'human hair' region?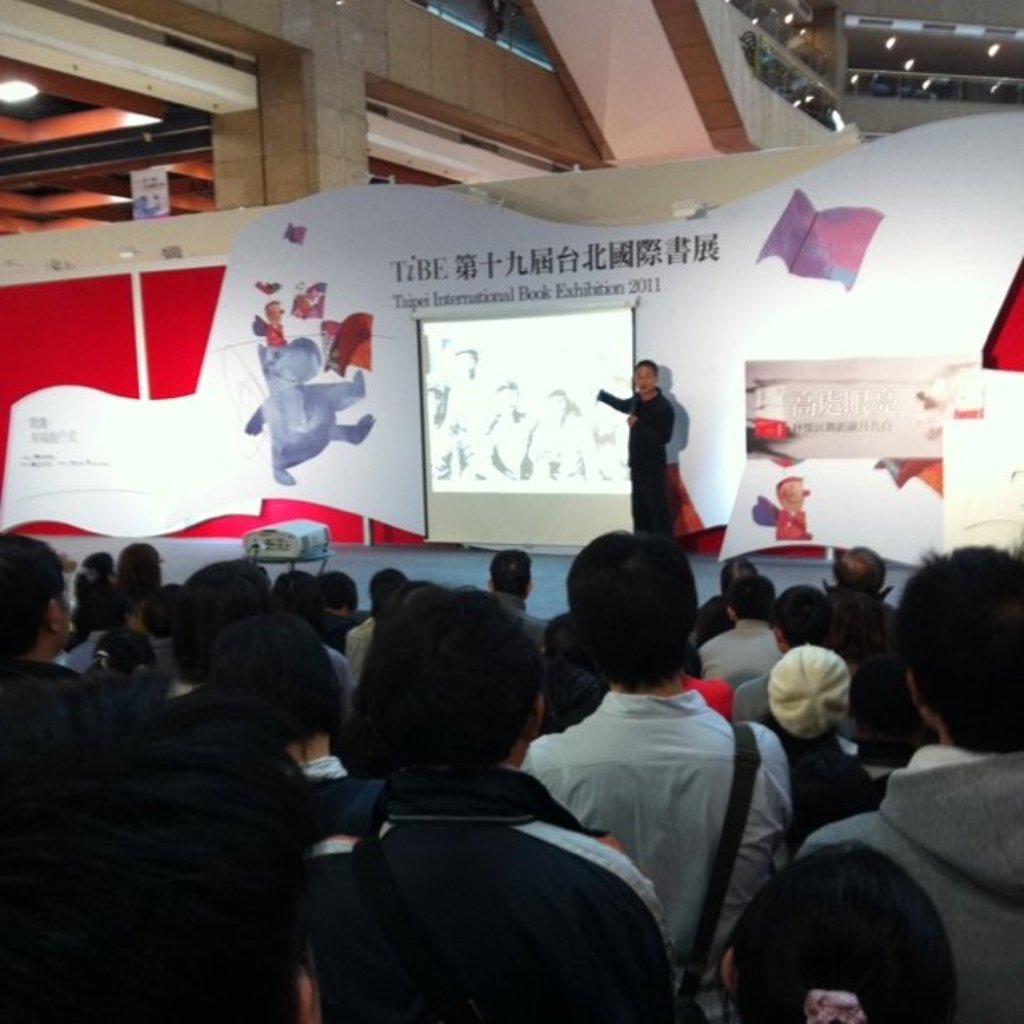
rect(713, 835, 964, 1022)
